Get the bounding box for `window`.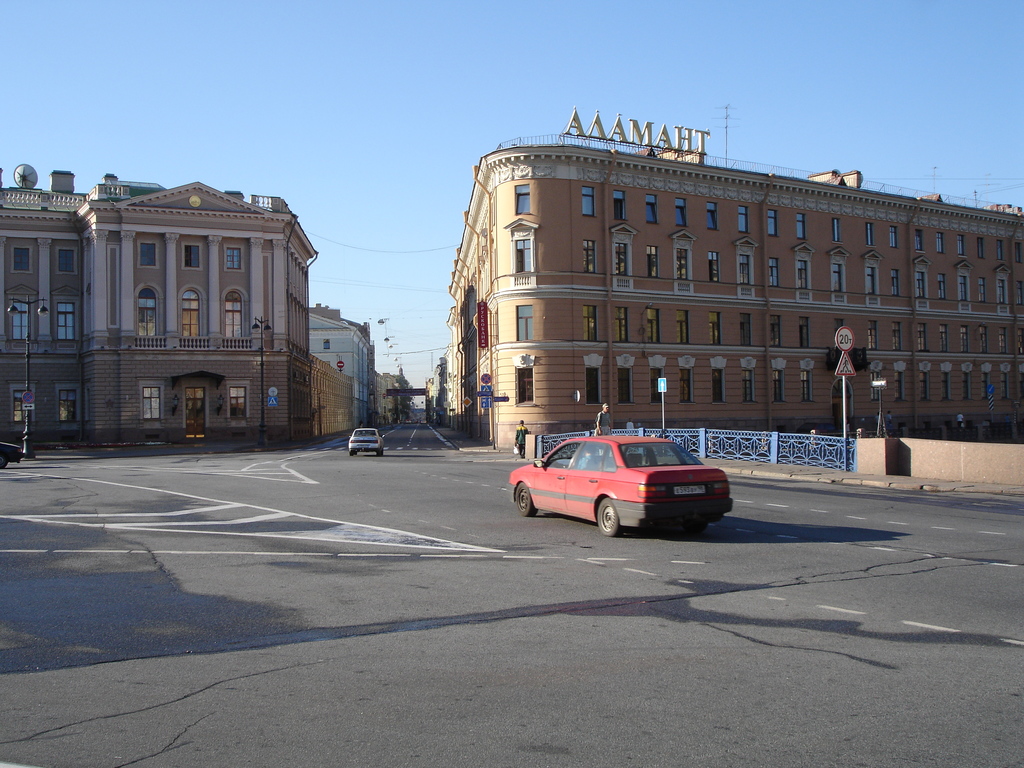
(left=6, top=386, right=34, bottom=424).
